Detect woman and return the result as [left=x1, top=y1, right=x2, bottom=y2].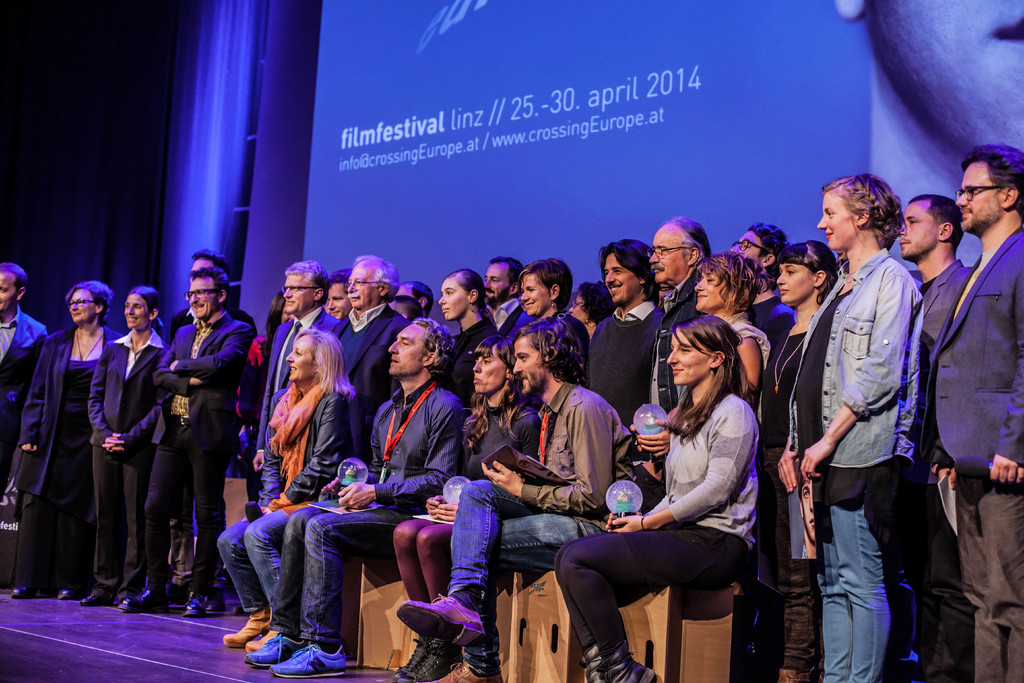
[left=774, top=172, right=926, bottom=682].
